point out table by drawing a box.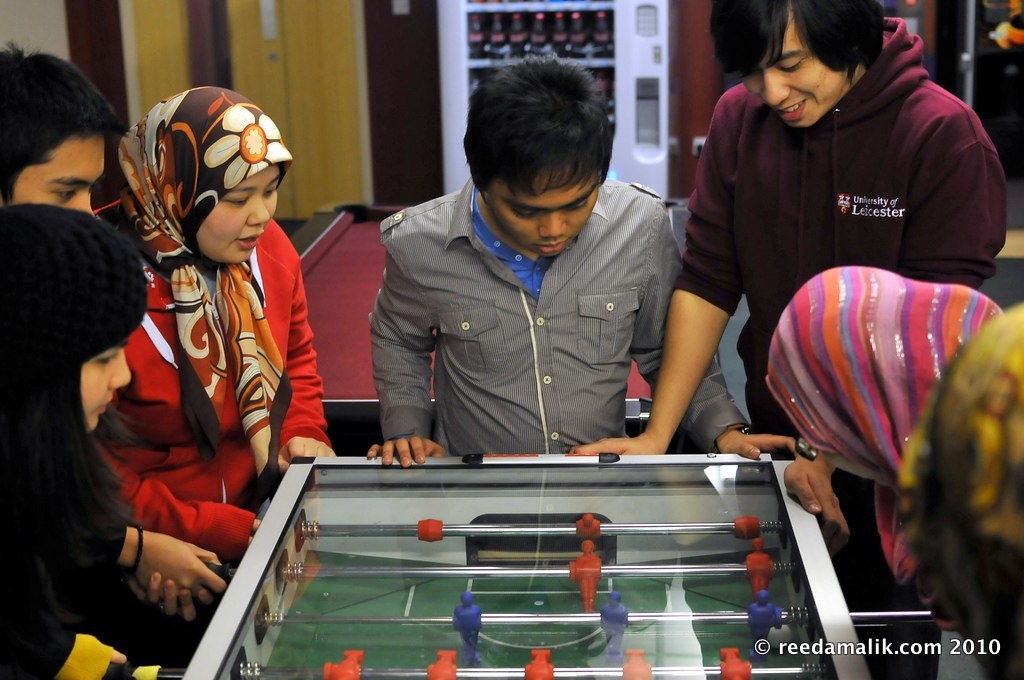
detection(183, 449, 902, 651).
